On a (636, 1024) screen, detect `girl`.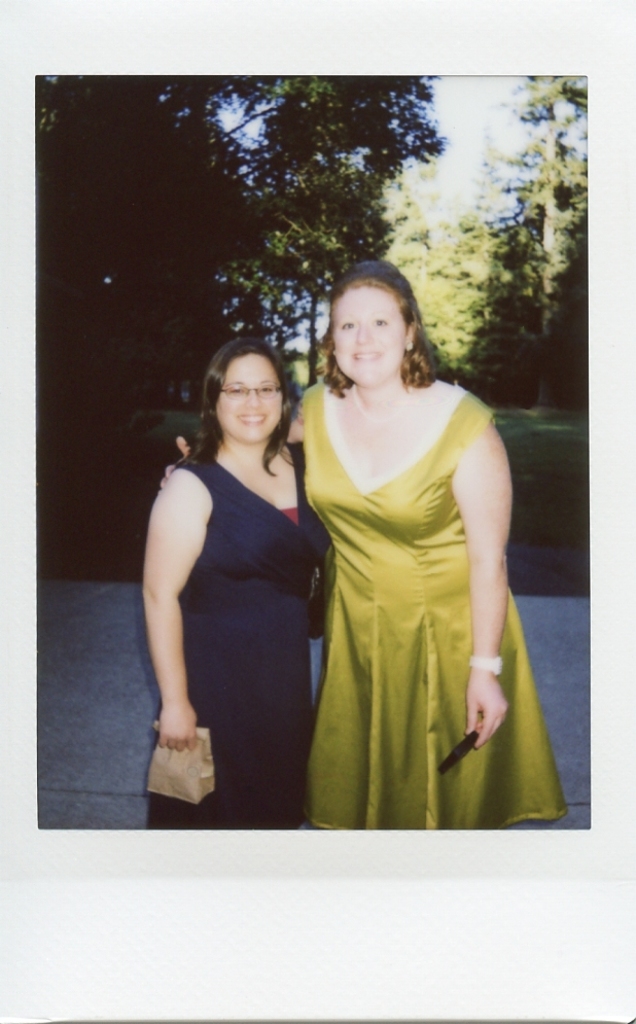
<region>166, 258, 566, 839</region>.
